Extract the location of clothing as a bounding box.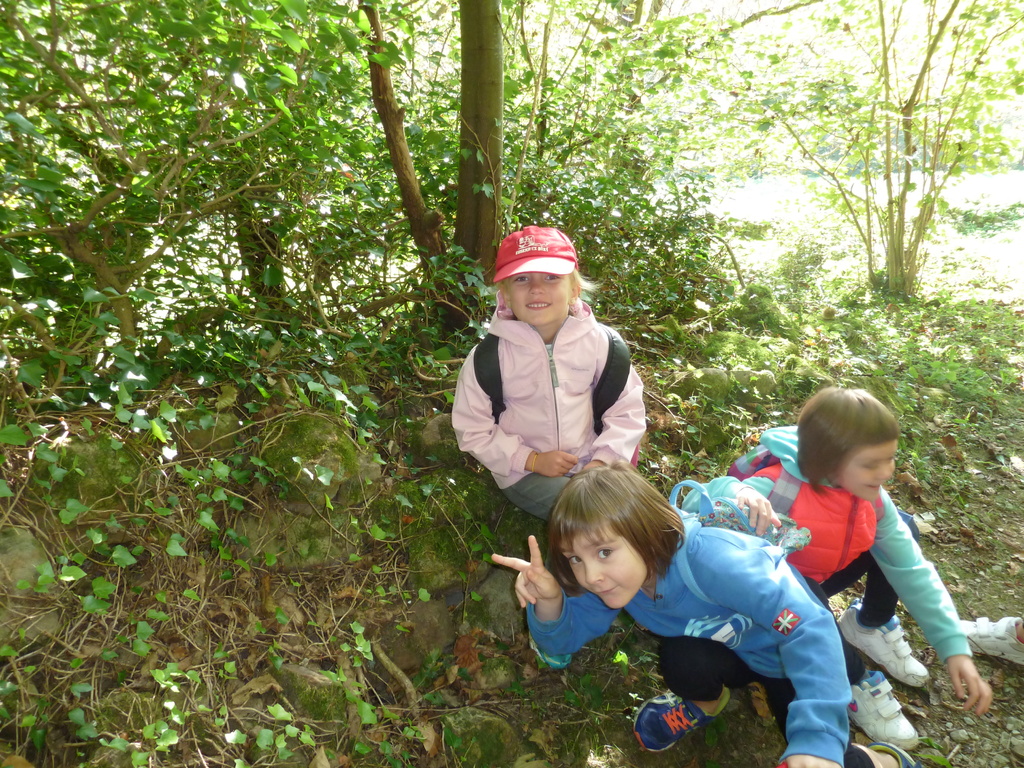
<bbox>518, 506, 856, 767</bbox>.
